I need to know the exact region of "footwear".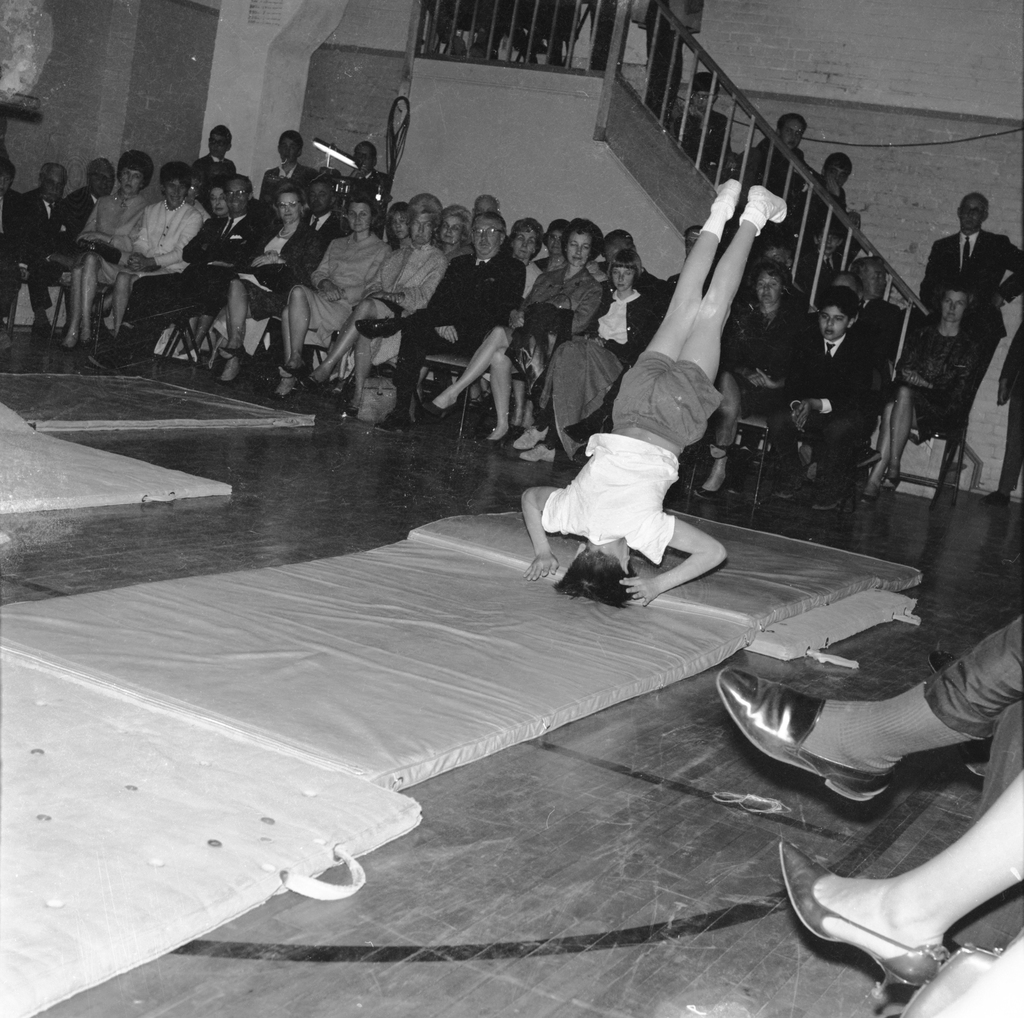
Region: crop(980, 488, 1012, 507).
